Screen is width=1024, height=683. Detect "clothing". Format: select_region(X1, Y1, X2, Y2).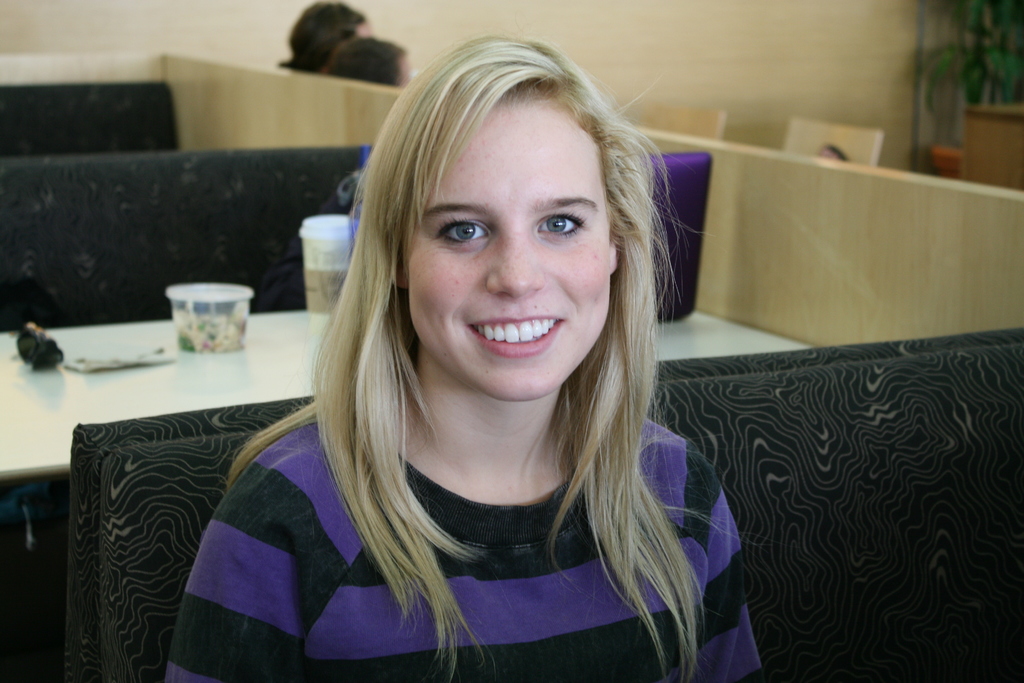
select_region(154, 414, 774, 682).
